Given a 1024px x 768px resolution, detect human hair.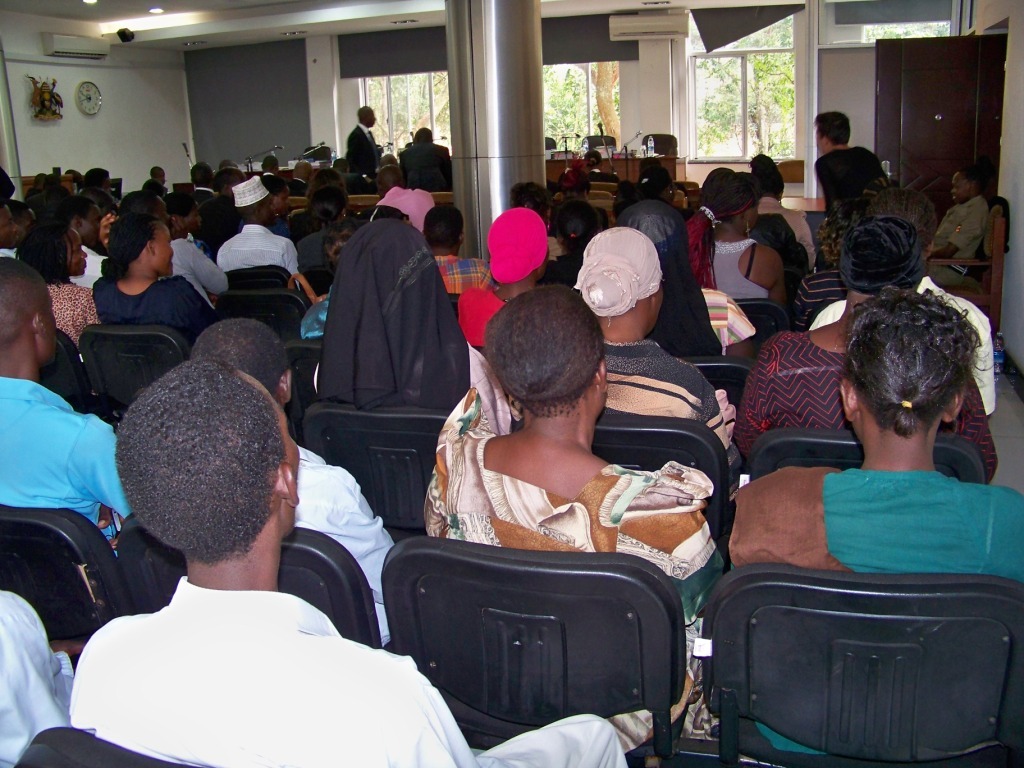
crop(99, 214, 173, 280).
